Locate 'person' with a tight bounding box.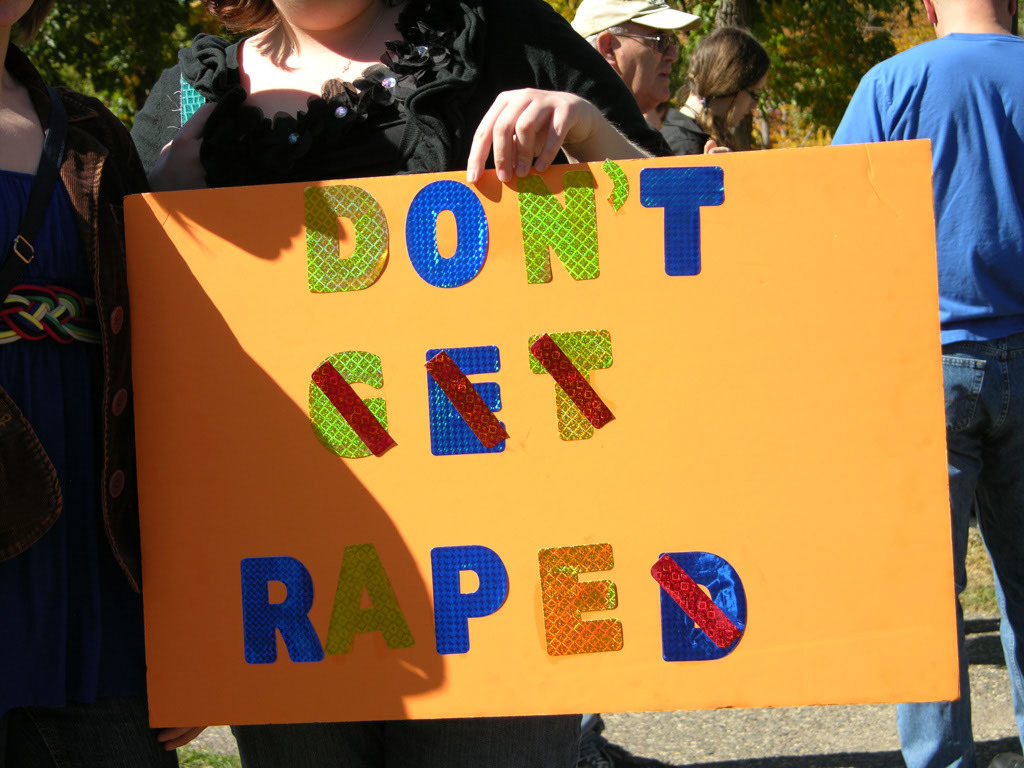
bbox=[565, 0, 730, 767].
